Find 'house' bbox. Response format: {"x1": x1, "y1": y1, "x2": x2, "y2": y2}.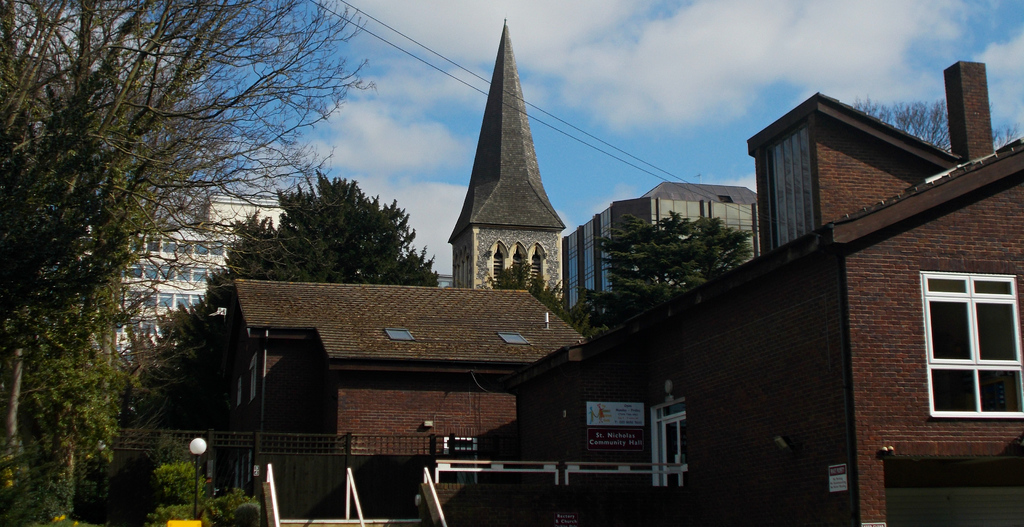
{"x1": 624, "y1": 53, "x2": 1023, "y2": 526}.
